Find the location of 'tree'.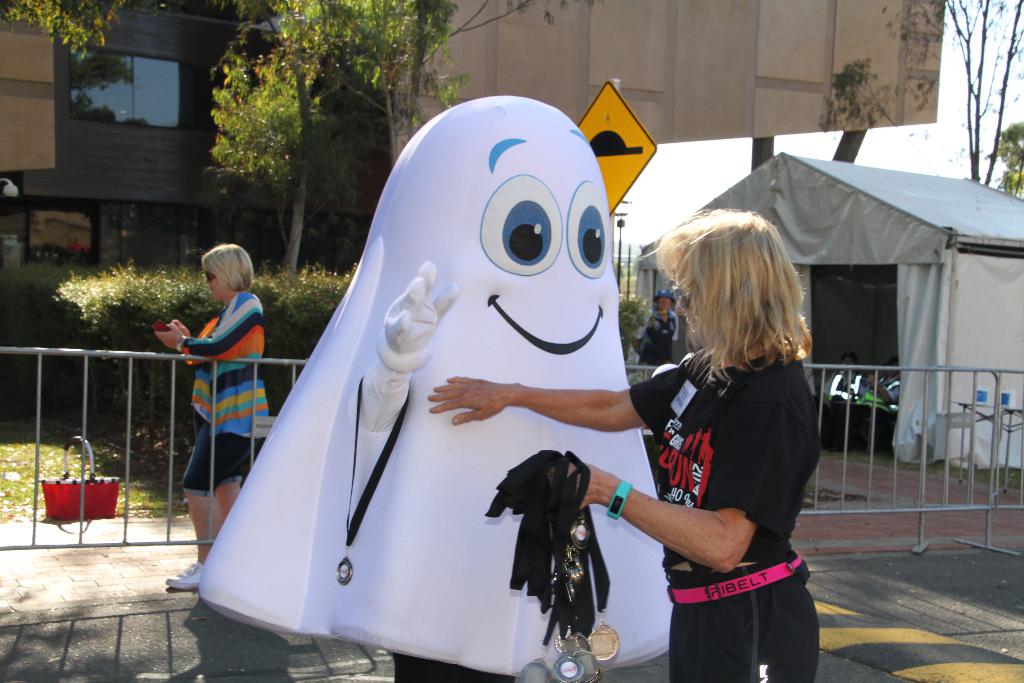
Location: BBox(208, 0, 524, 283).
